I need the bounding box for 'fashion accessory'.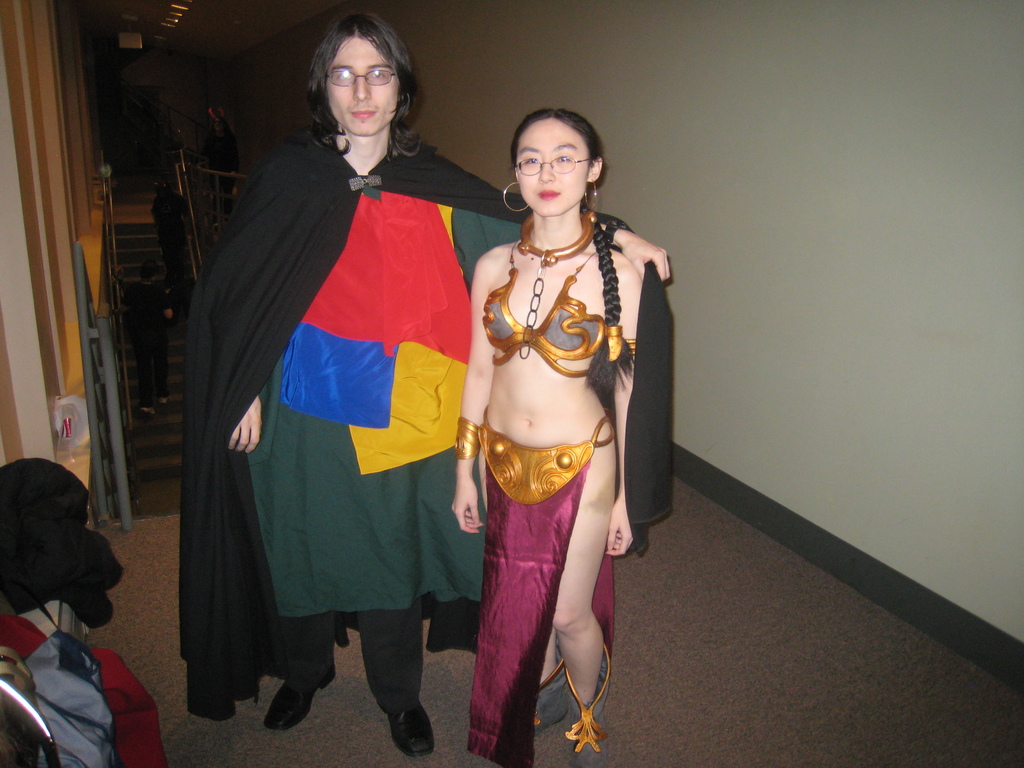
Here it is: {"left": 384, "top": 696, "right": 437, "bottom": 760}.
